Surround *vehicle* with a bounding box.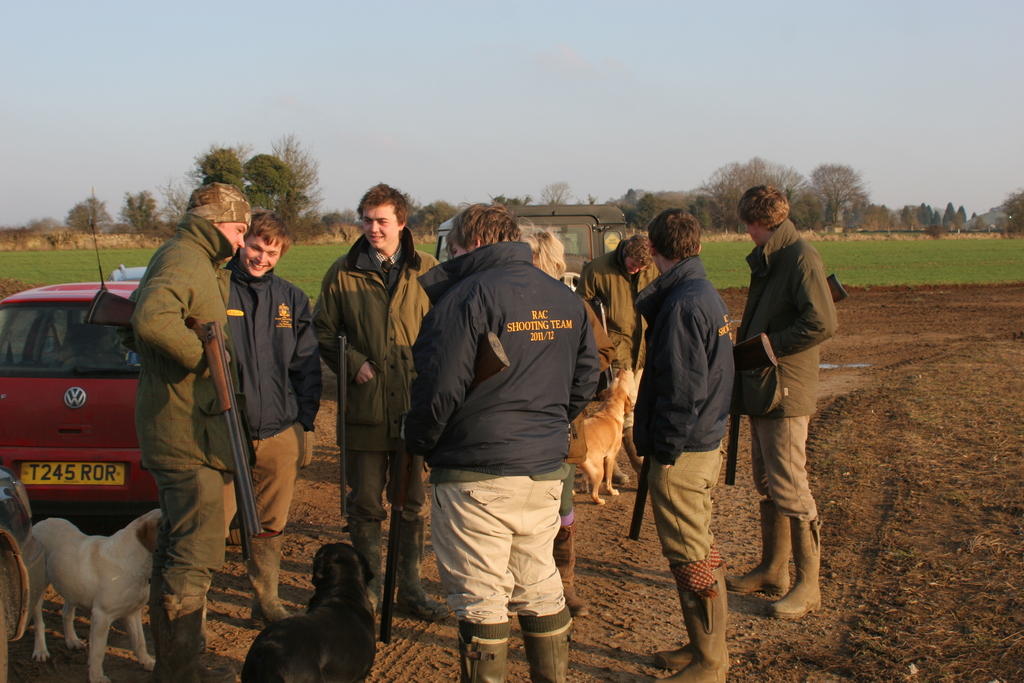
[0, 218, 161, 534].
